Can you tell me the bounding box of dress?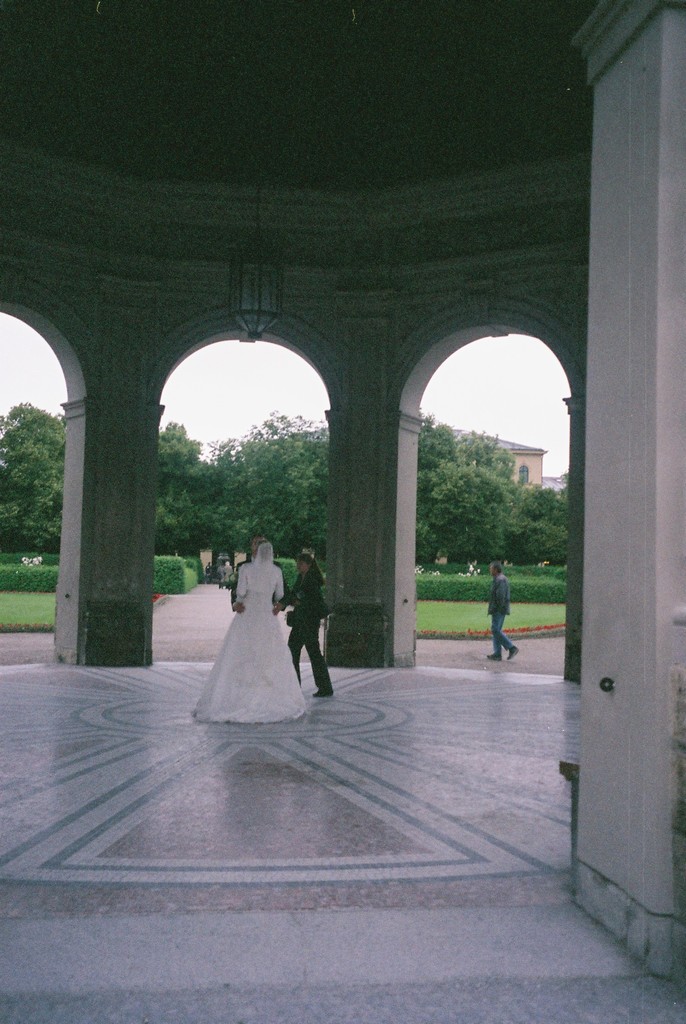
region(197, 560, 311, 724).
